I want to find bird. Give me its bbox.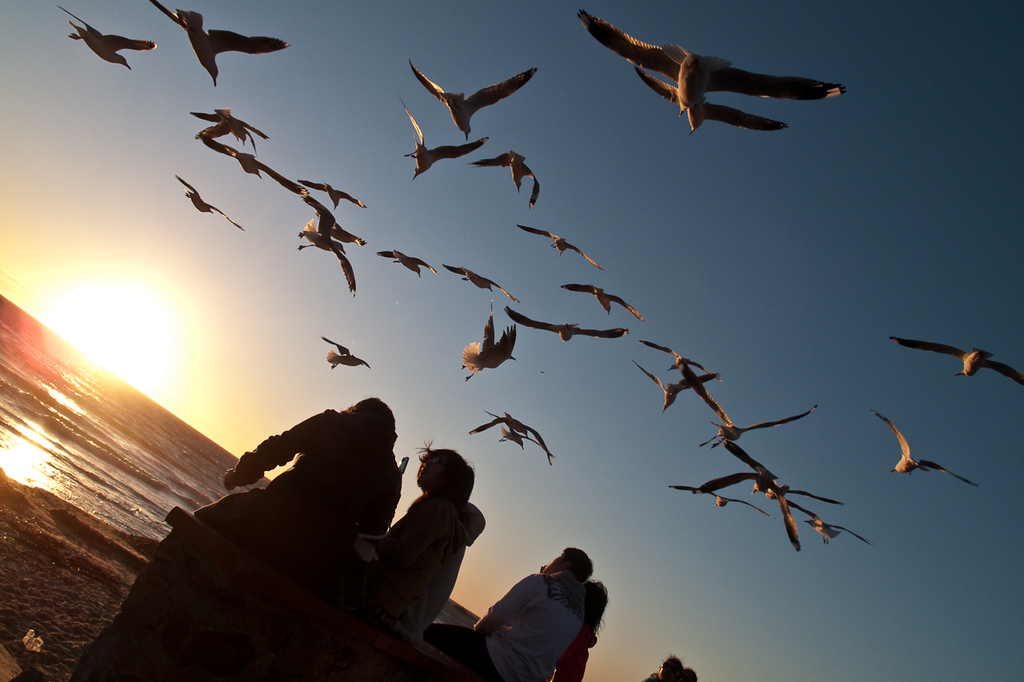
<bbox>634, 58, 793, 137</bbox>.
